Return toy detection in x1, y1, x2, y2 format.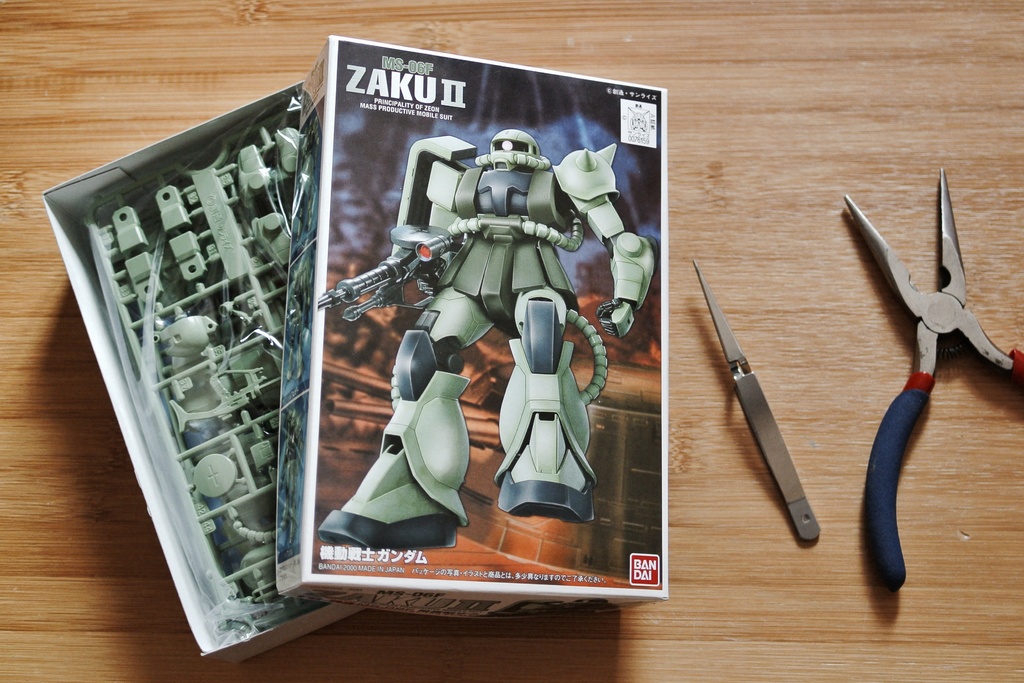
72, 97, 417, 627.
